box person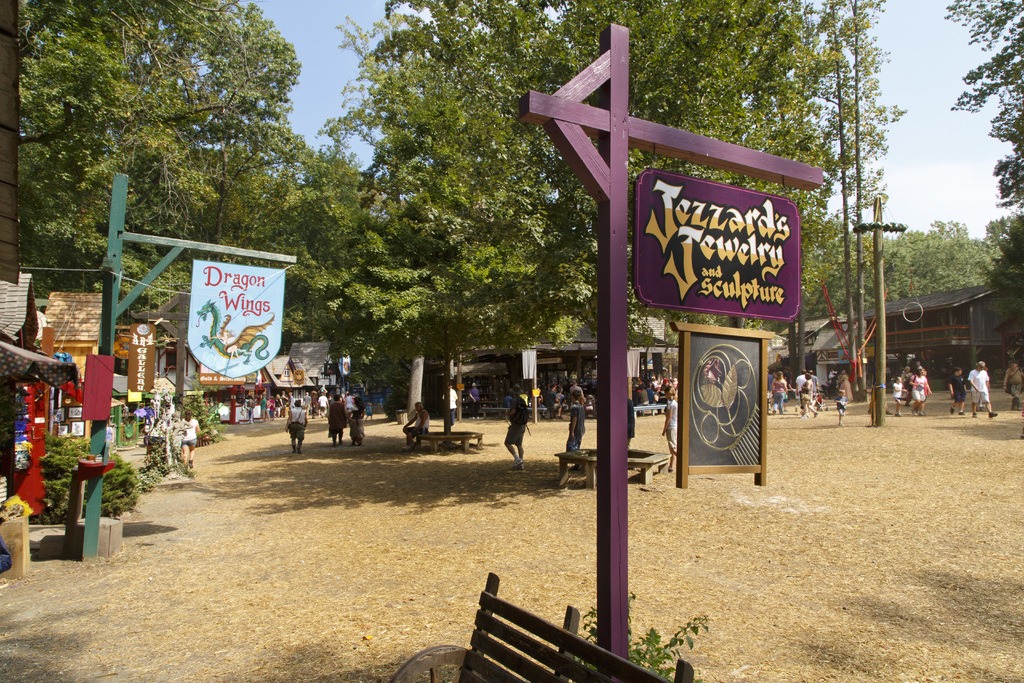
[left=949, top=368, right=972, bottom=424]
